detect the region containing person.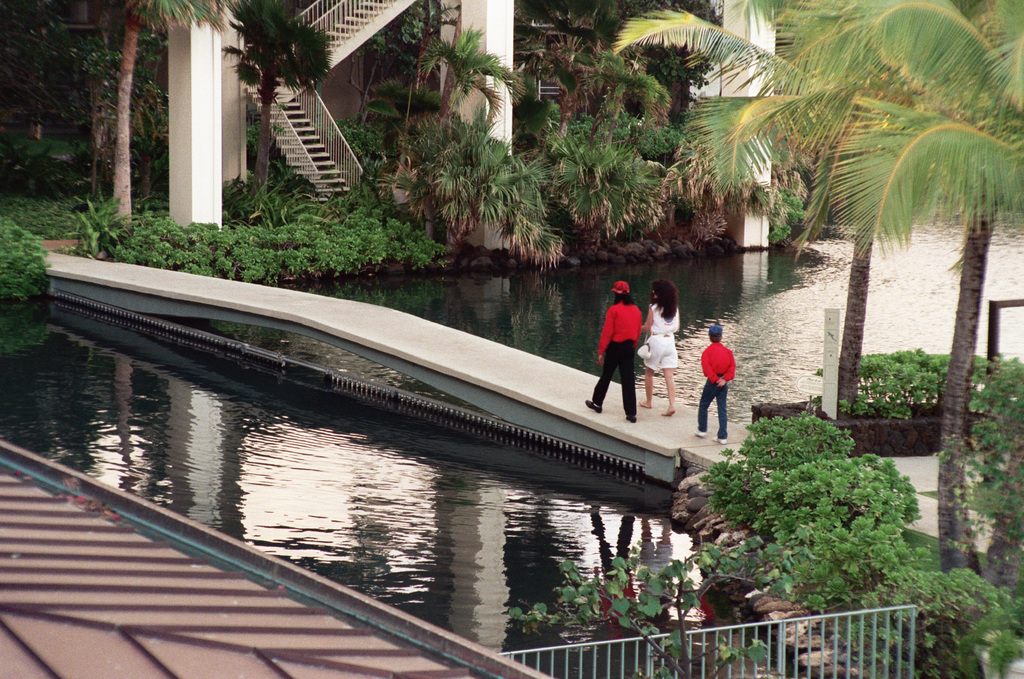
639,279,680,414.
